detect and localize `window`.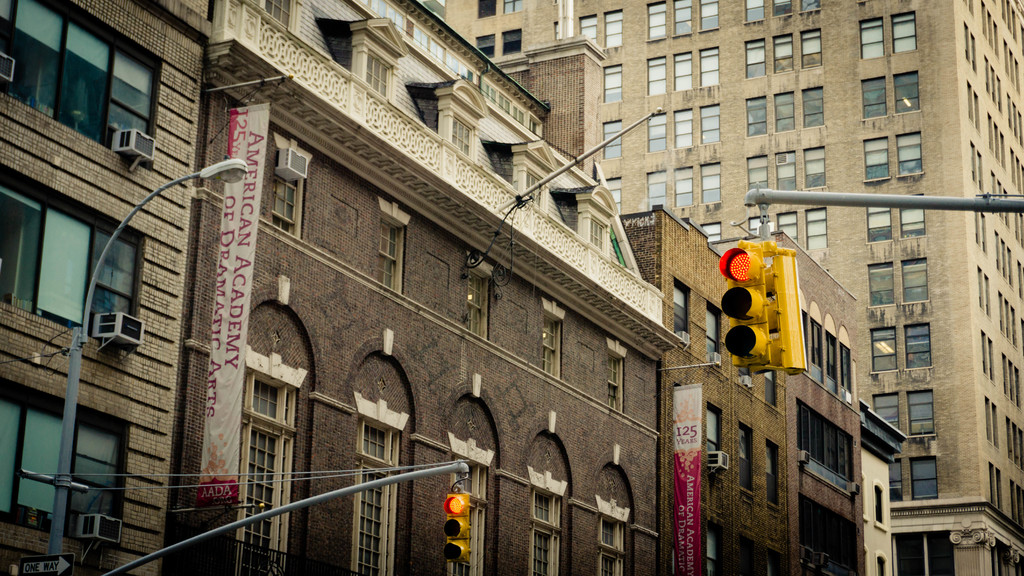
Localized at 797 408 855 505.
